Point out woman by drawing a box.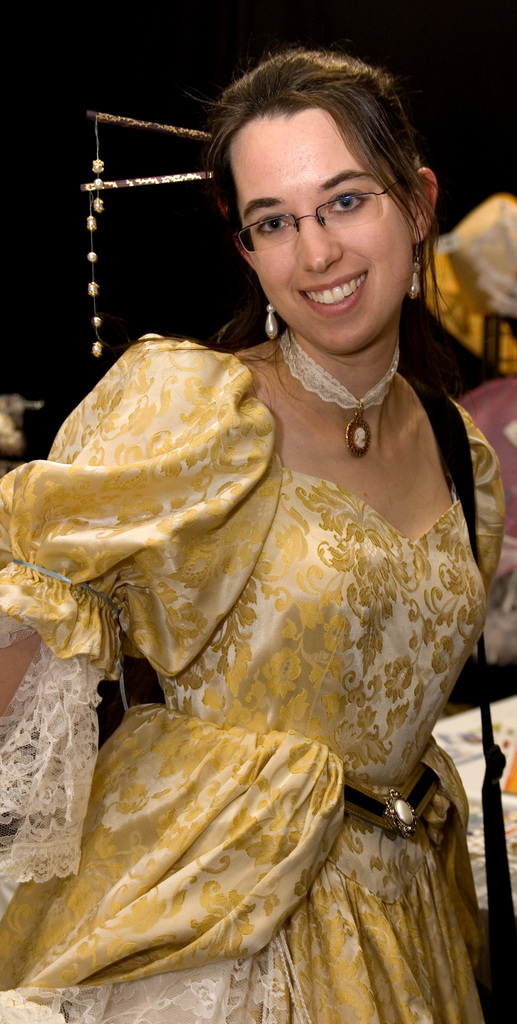
<region>28, 61, 516, 905</region>.
